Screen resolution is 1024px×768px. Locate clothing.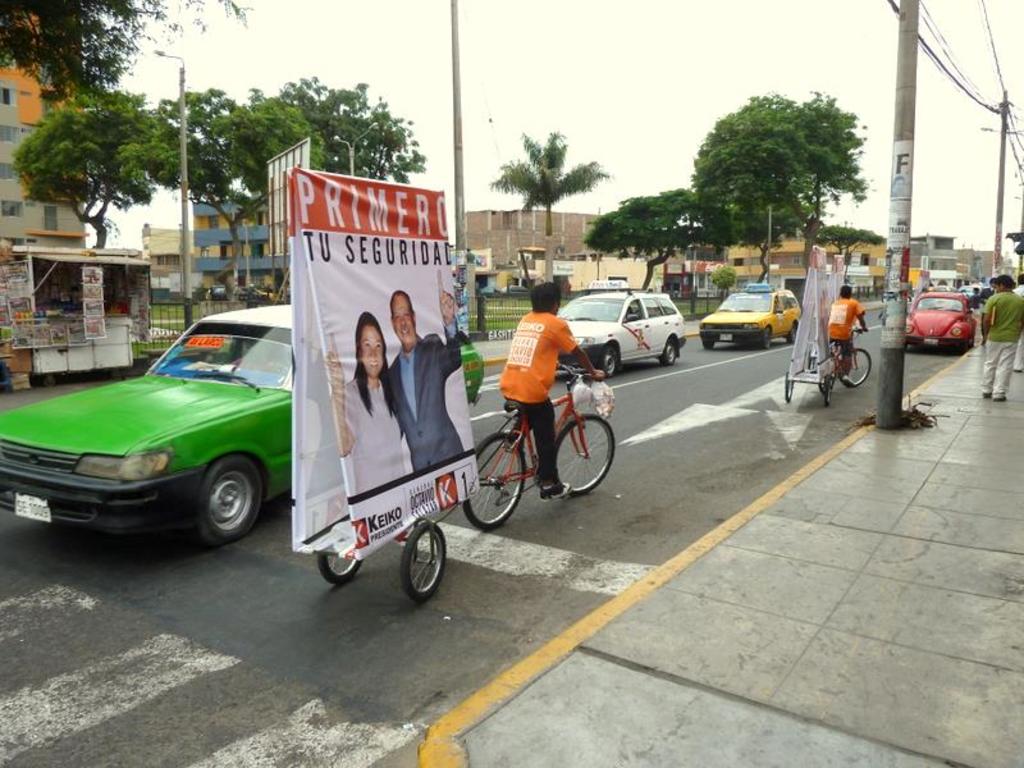
Rect(503, 296, 585, 420).
